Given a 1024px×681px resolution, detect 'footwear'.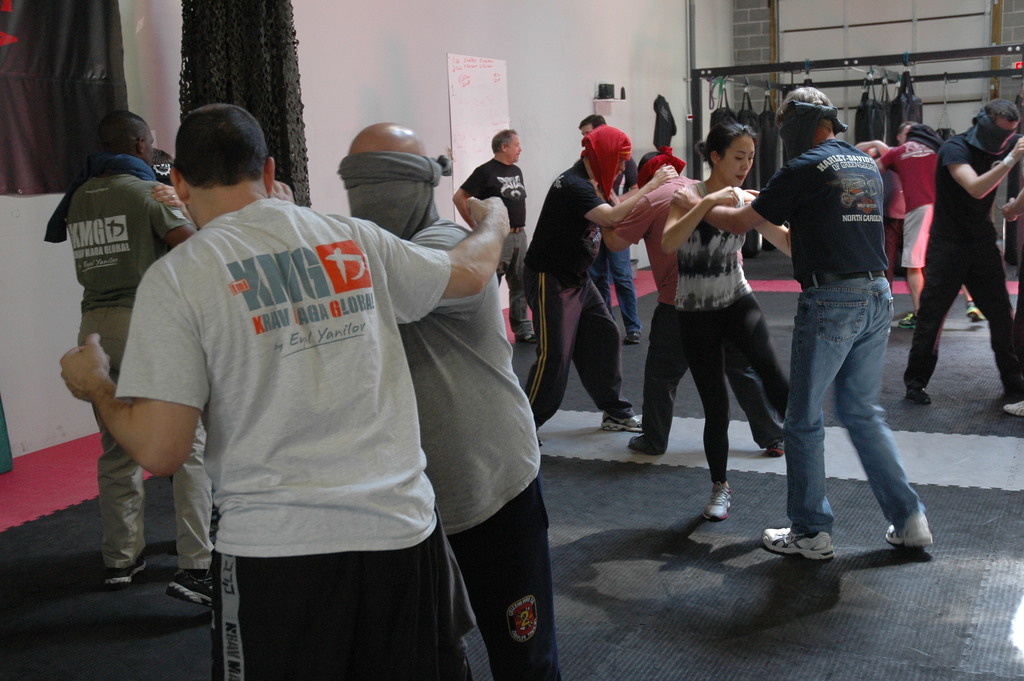
region(769, 524, 853, 580).
